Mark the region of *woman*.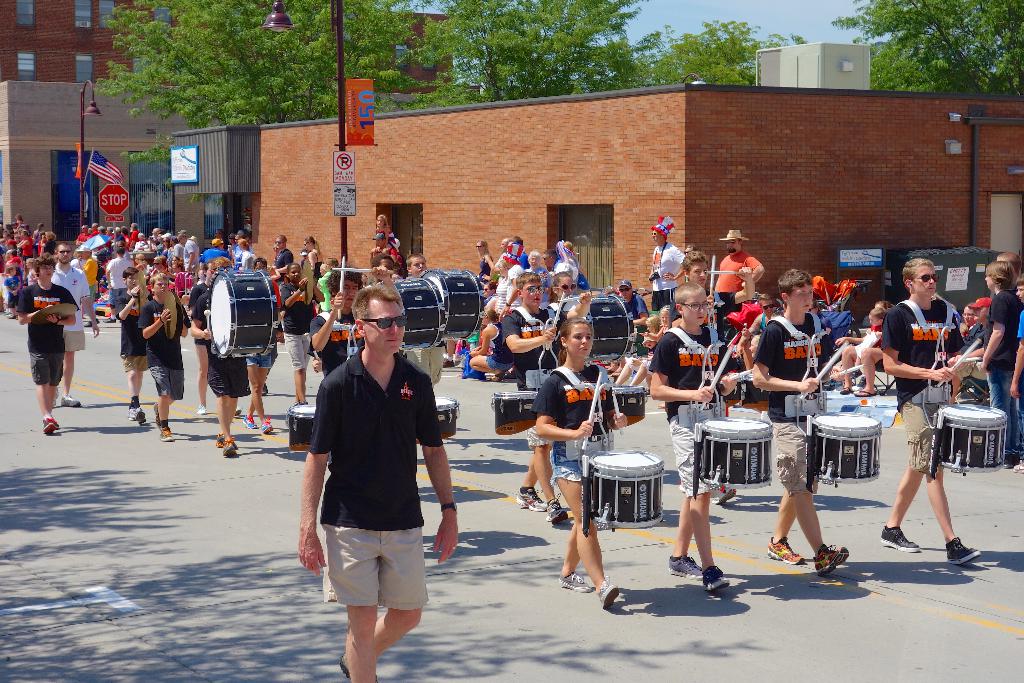
Region: 467,308,507,381.
